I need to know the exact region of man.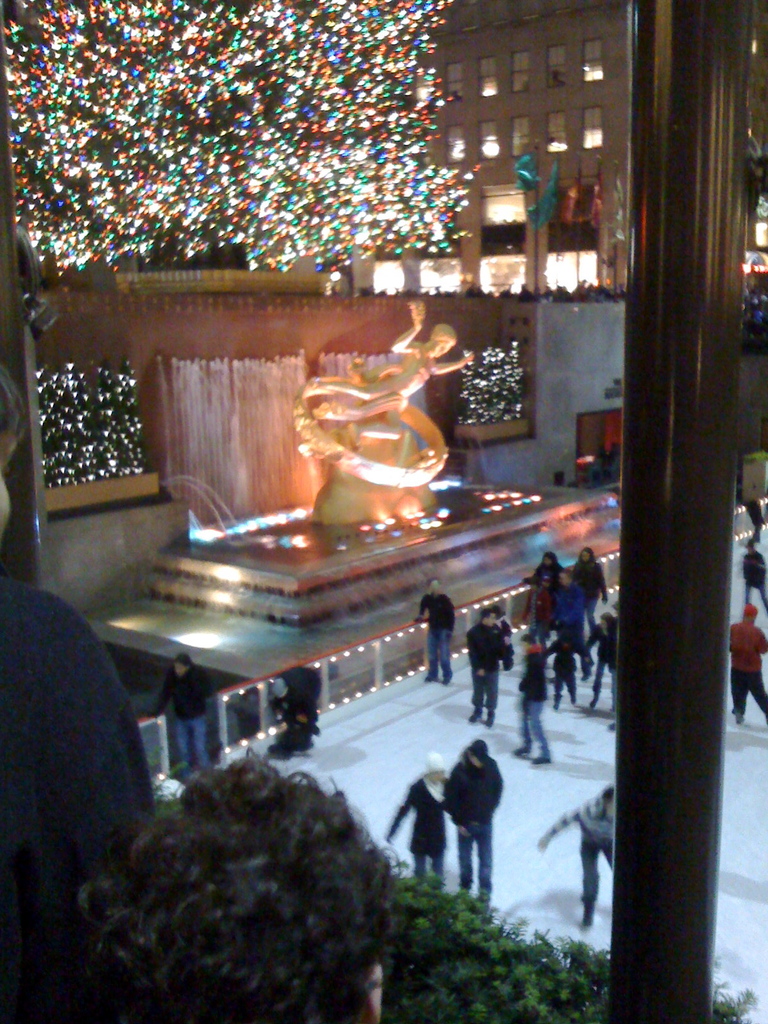
Region: bbox=[466, 608, 511, 727].
